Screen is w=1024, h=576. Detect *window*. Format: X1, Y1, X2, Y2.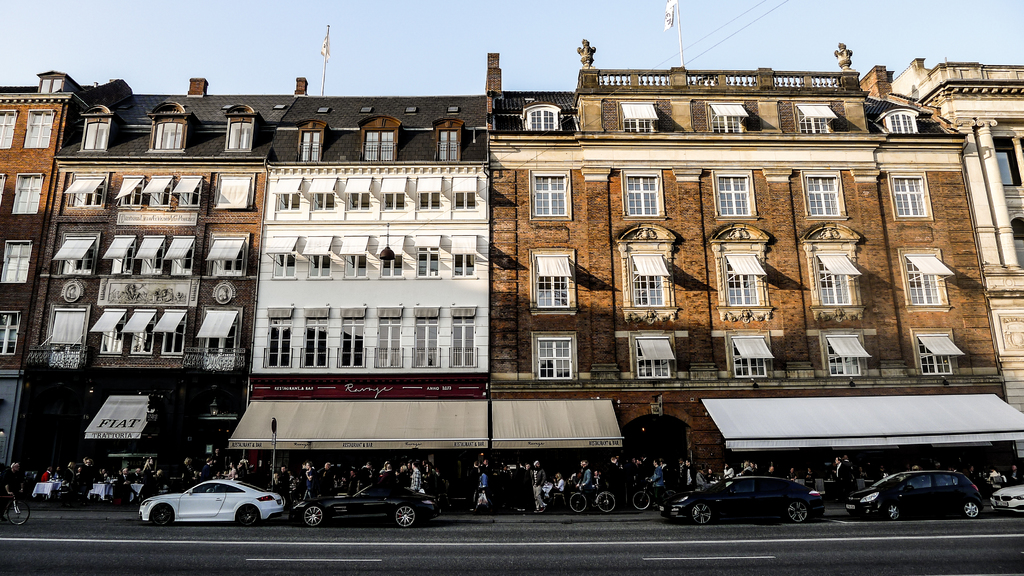
801, 169, 849, 218.
